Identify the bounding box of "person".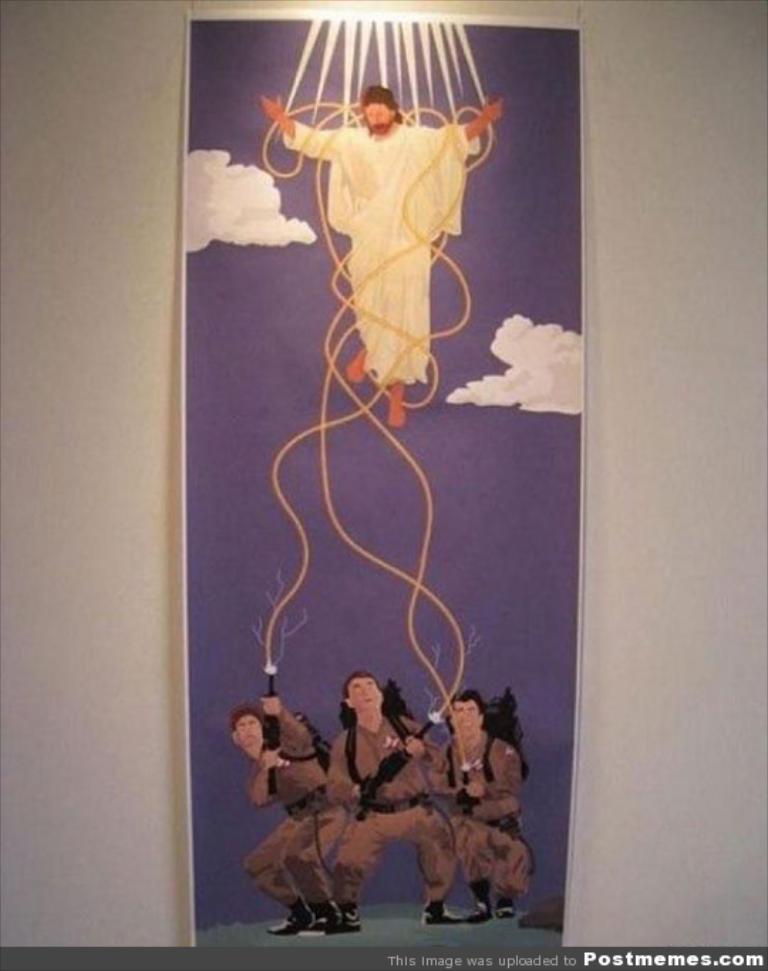
box=[229, 691, 353, 938].
